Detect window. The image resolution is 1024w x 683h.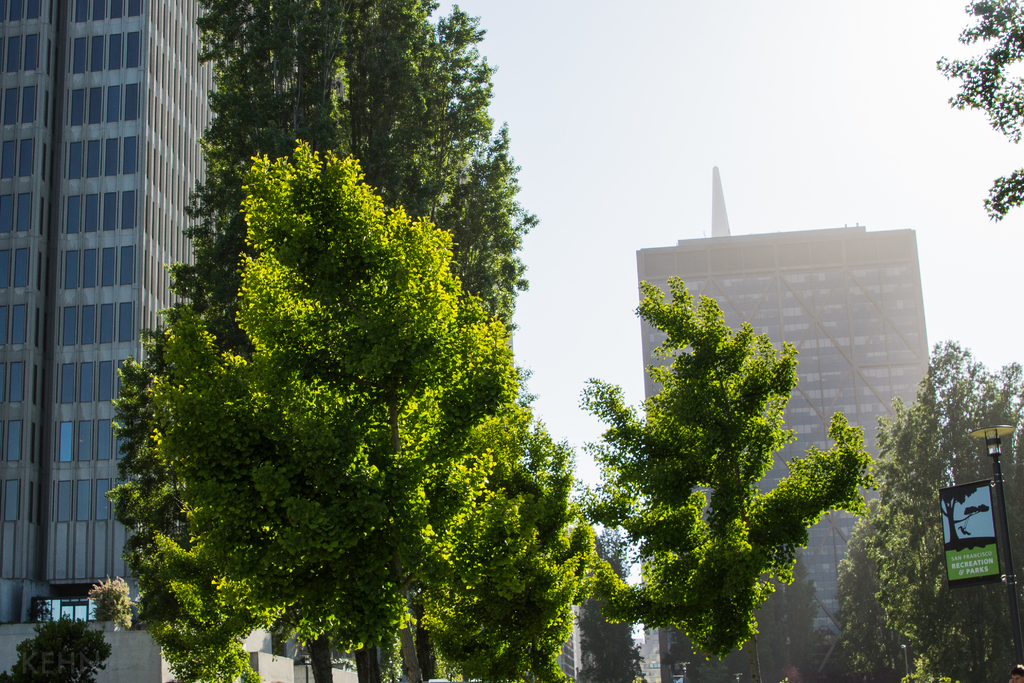
locate(120, 418, 129, 462).
